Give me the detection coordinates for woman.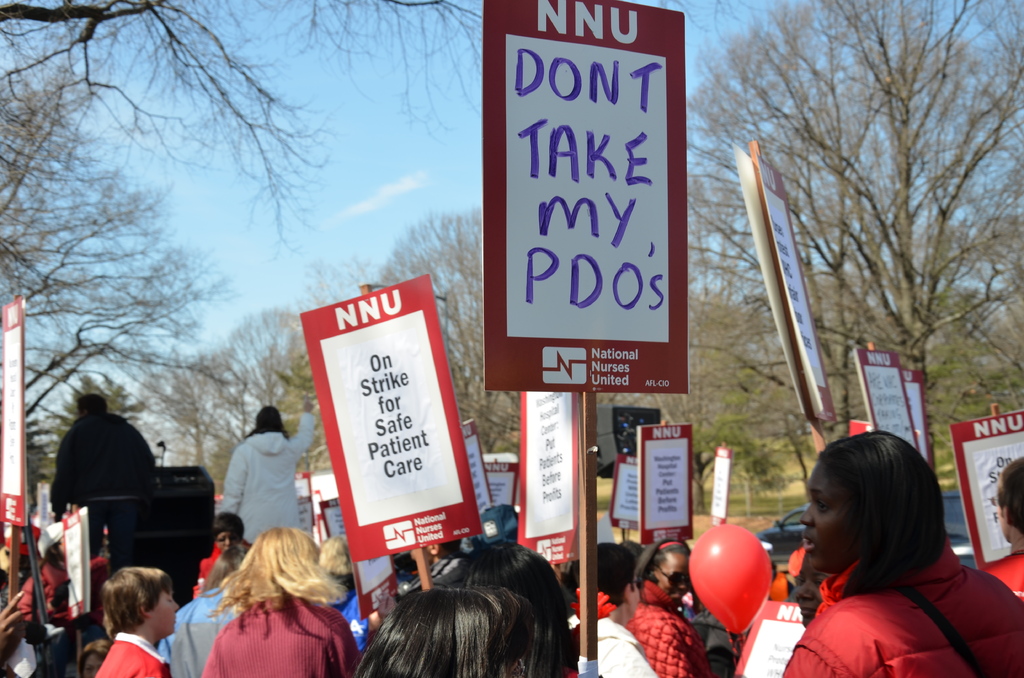
<box>748,440,996,677</box>.
